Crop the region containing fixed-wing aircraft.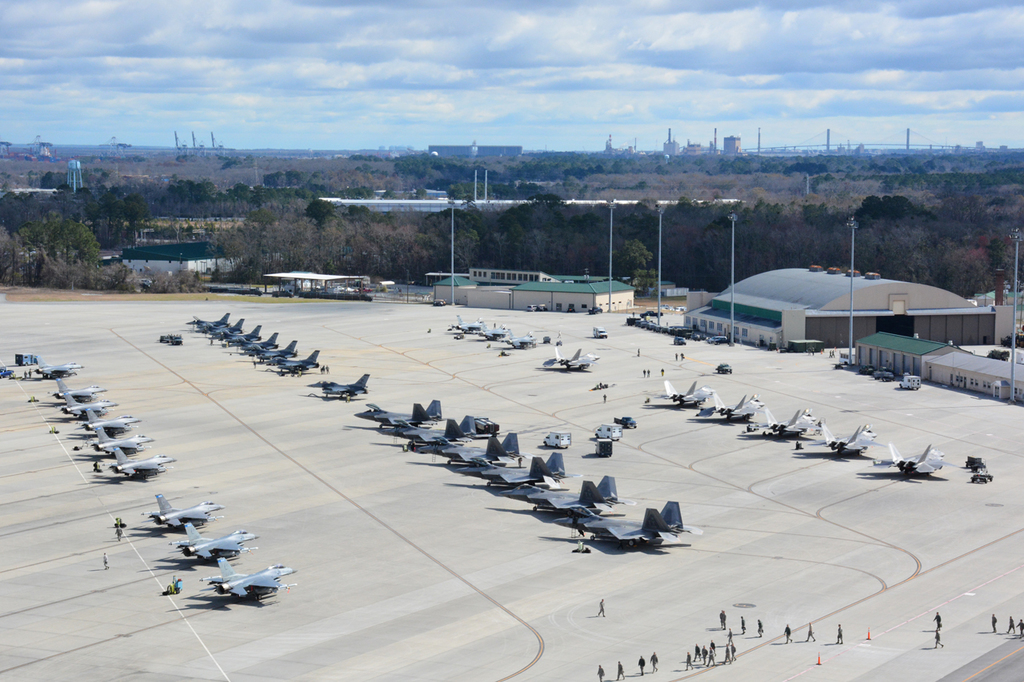
Crop region: {"x1": 199, "y1": 559, "x2": 298, "y2": 604}.
